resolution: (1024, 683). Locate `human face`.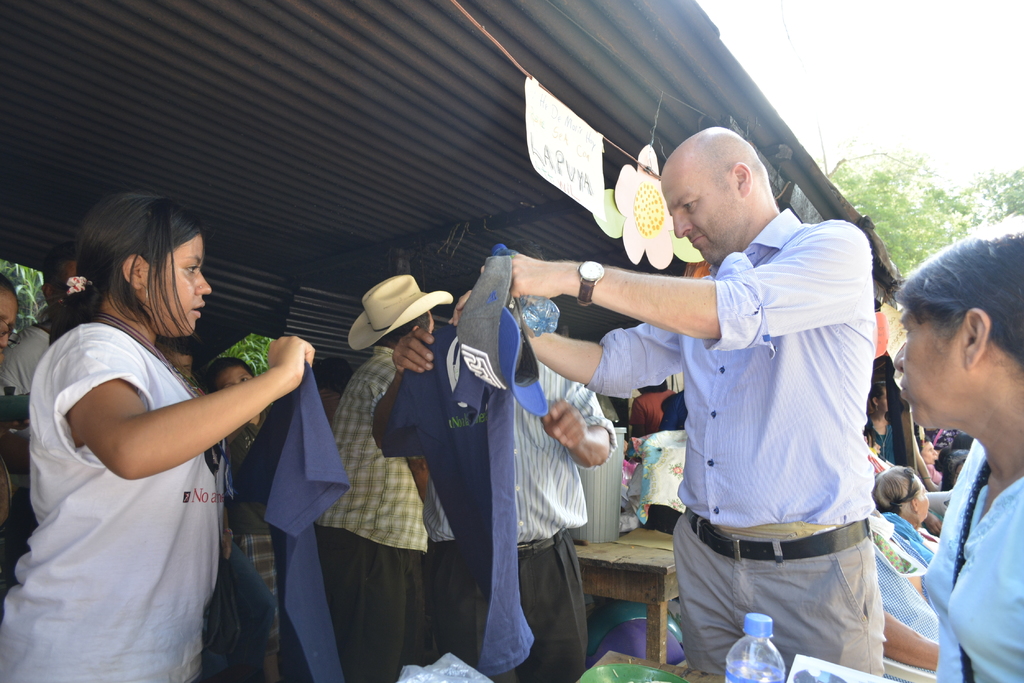
916, 483, 931, 518.
